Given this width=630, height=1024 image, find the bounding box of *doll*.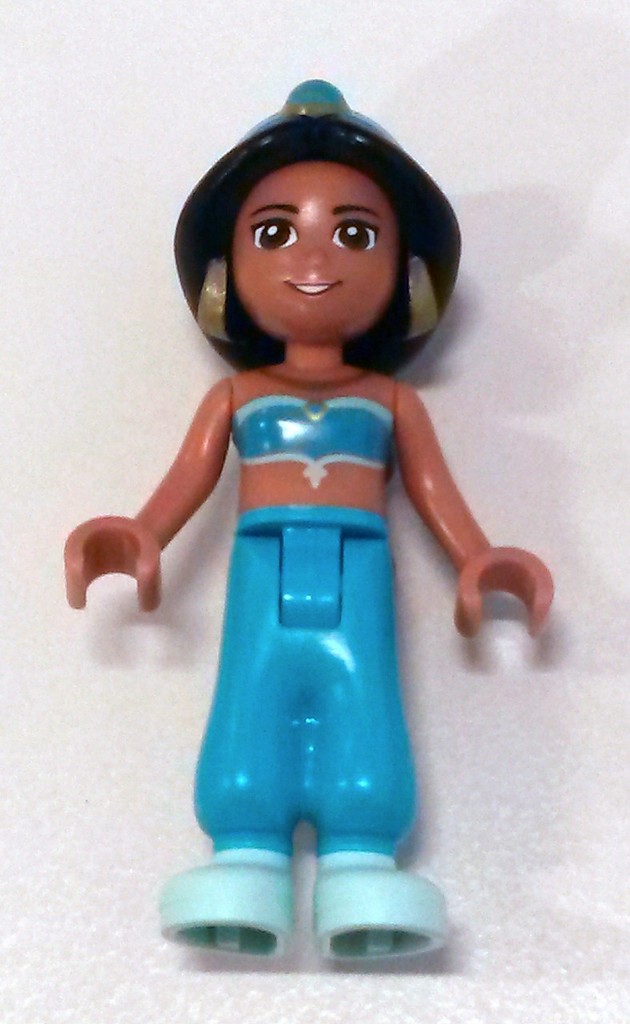
bbox(99, 126, 522, 826).
